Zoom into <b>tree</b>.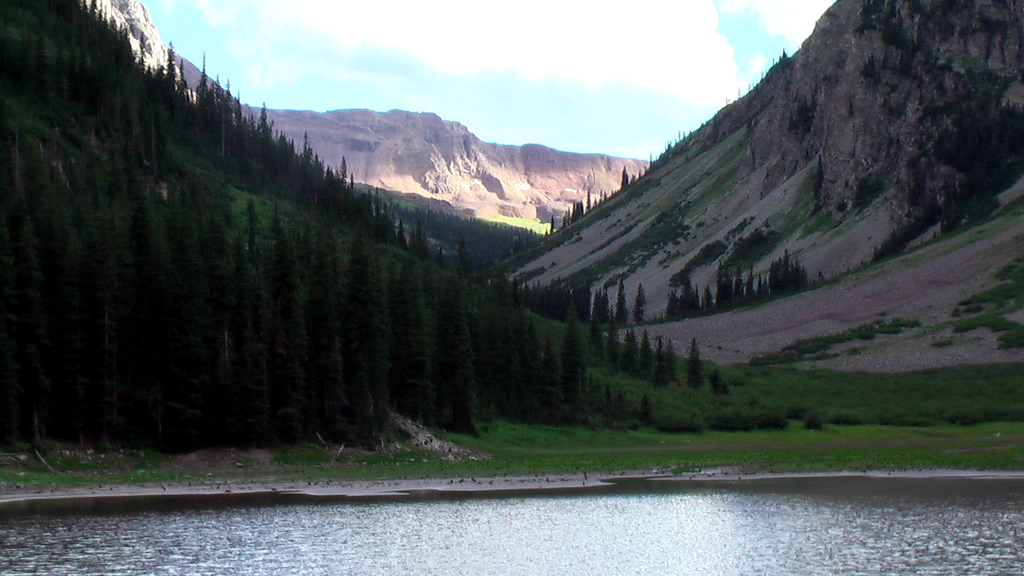
Zoom target: x1=309 y1=250 x2=348 y2=417.
